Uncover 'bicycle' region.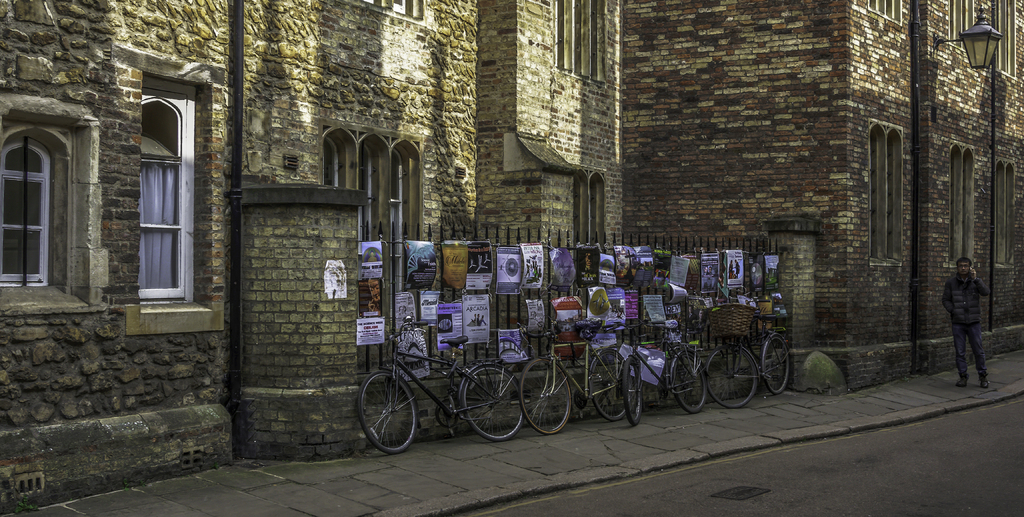
Uncovered: box(358, 322, 520, 454).
